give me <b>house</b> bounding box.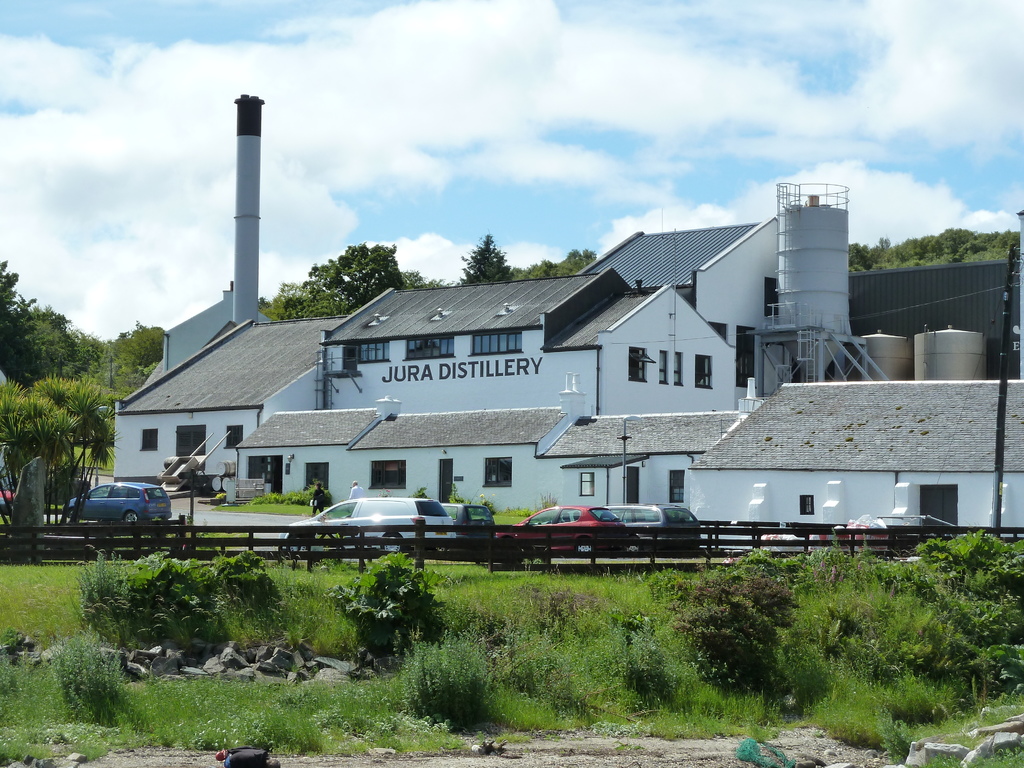
bbox=[150, 209, 939, 583].
